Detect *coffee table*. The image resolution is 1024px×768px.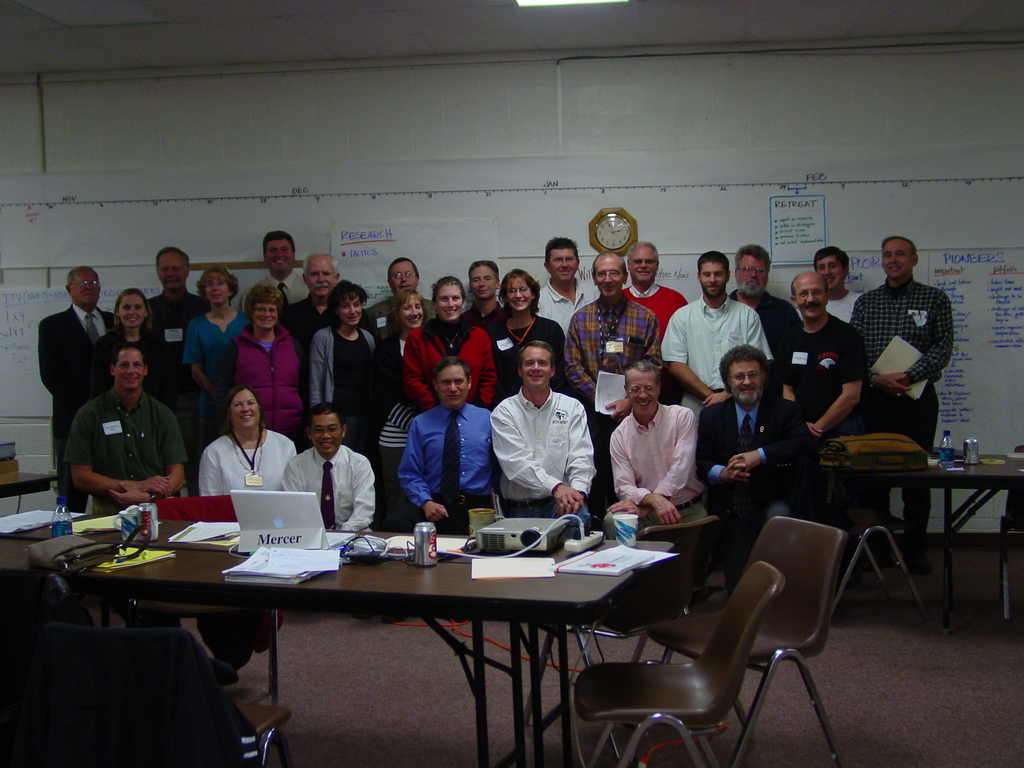
pyautogui.locateOnScreen(817, 429, 1011, 632).
